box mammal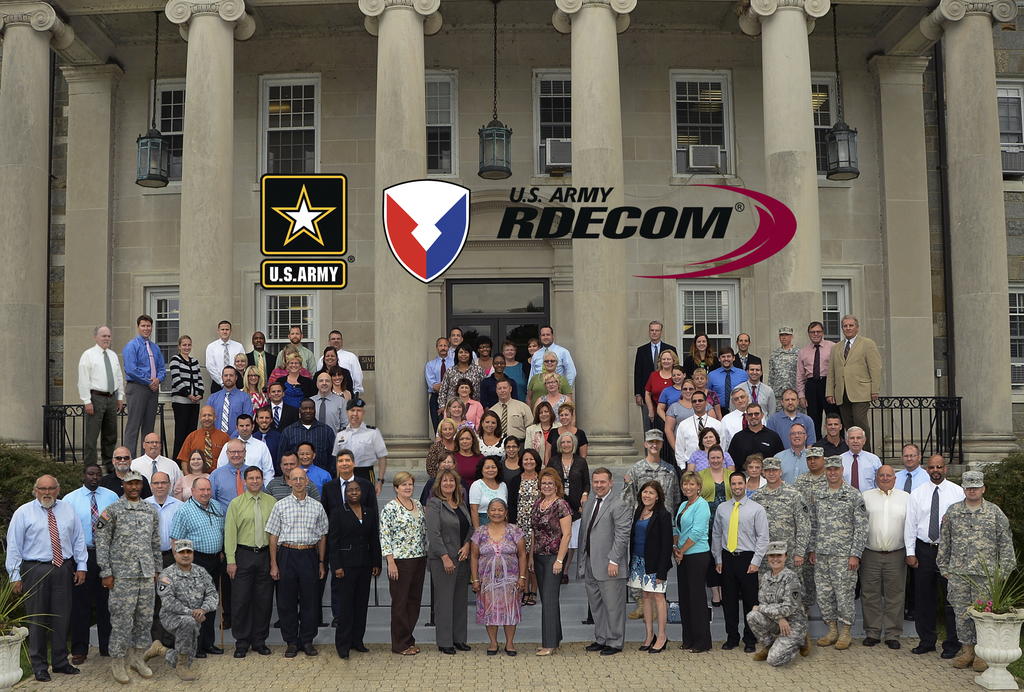
[x1=529, y1=469, x2=573, y2=657]
